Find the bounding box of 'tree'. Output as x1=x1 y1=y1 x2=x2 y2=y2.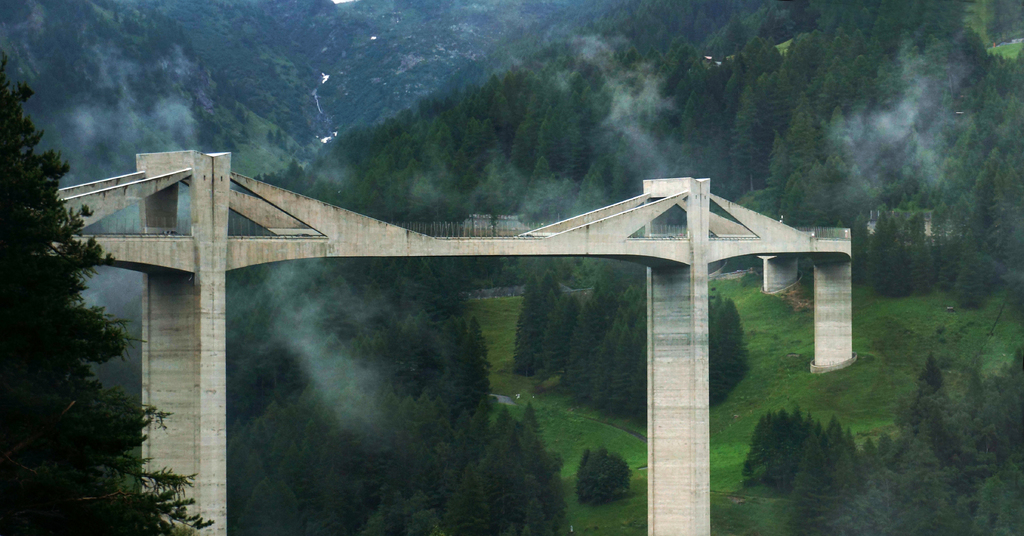
x1=612 y1=309 x2=650 y2=422.
